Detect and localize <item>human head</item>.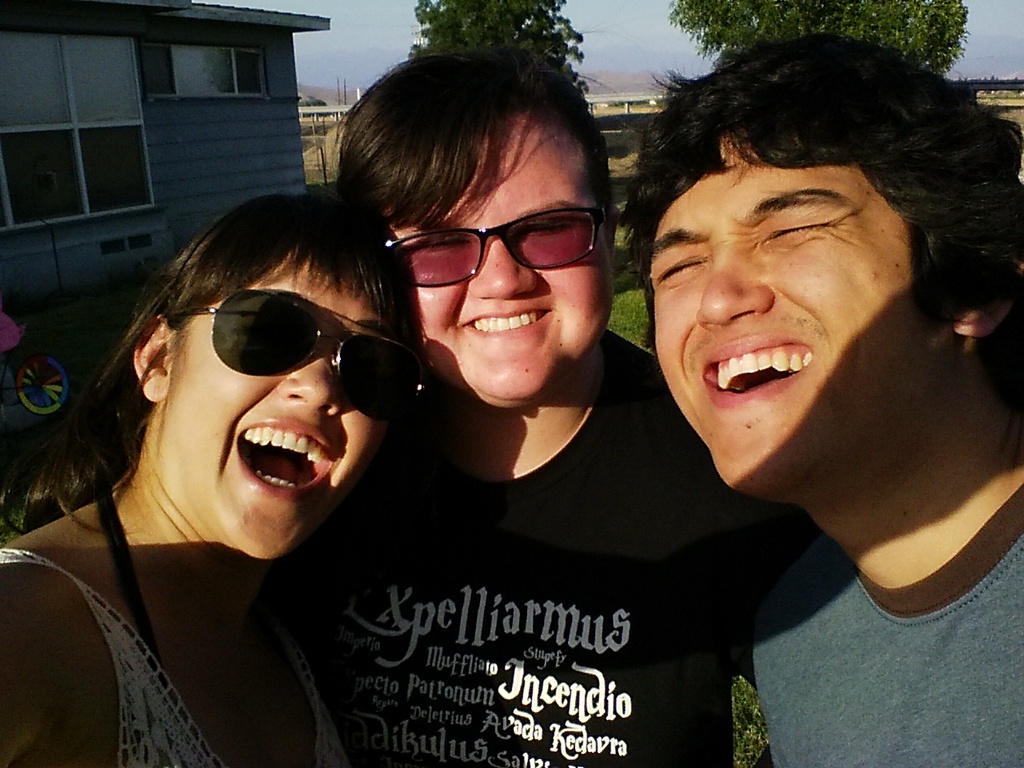
Localized at bbox(121, 187, 410, 571).
